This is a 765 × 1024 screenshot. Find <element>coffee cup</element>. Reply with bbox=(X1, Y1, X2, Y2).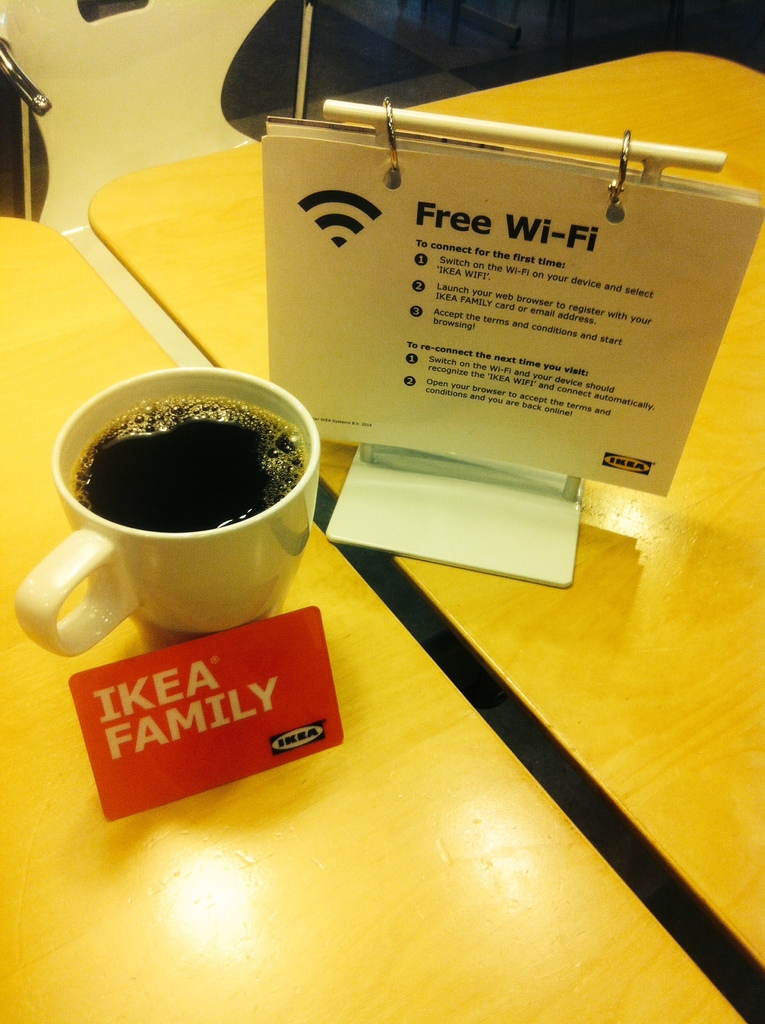
bbox=(9, 366, 319, 659).
